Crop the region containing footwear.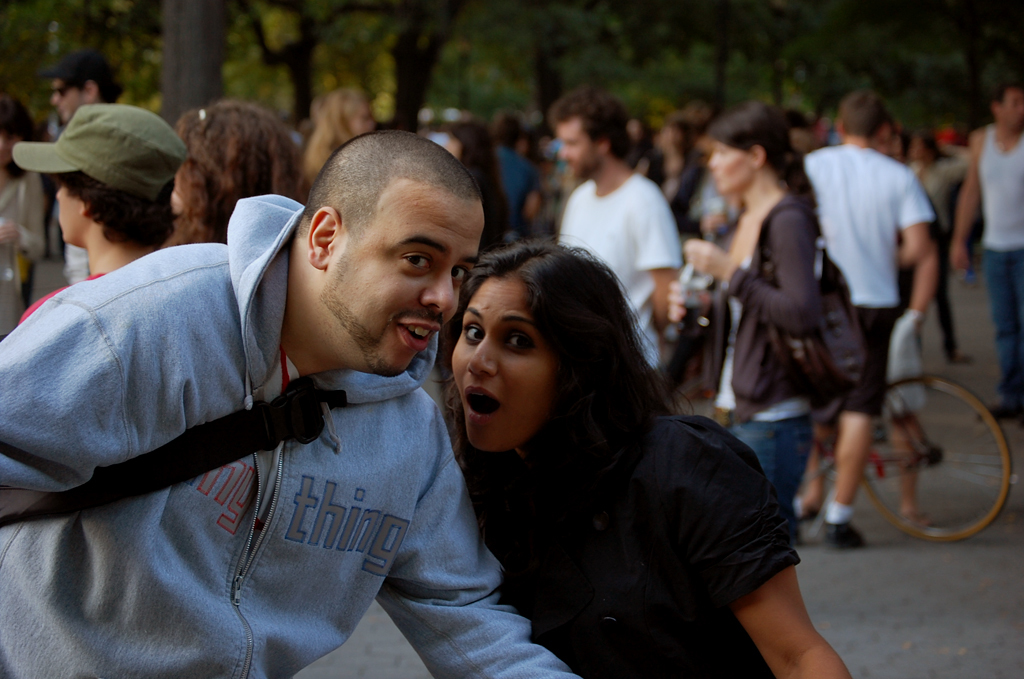
Crop region: rect(817, 517, 867, 553).
